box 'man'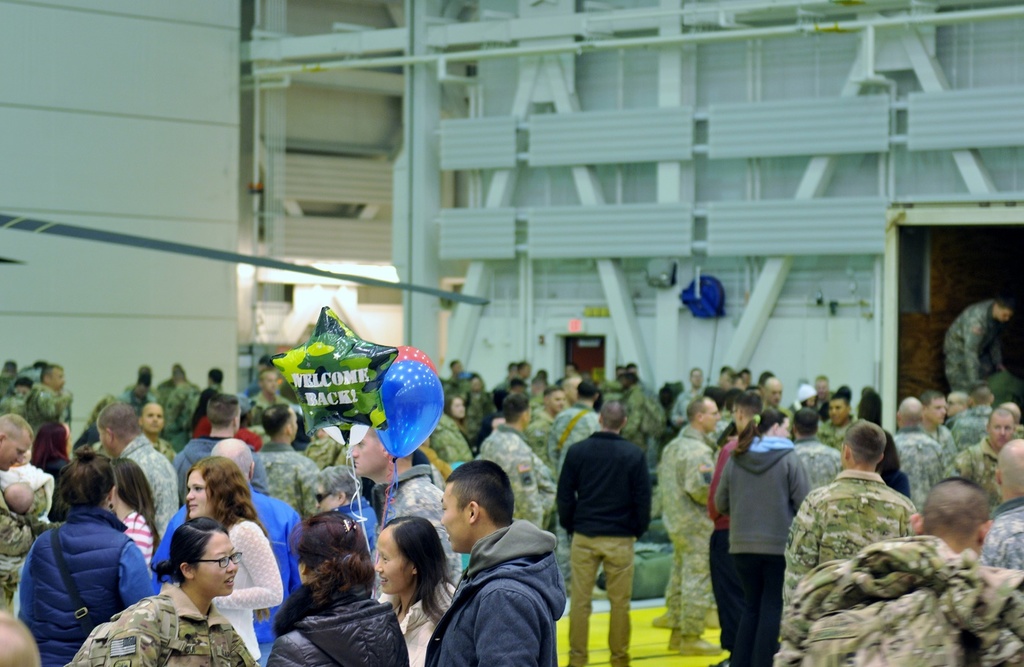
175 393 272 507
